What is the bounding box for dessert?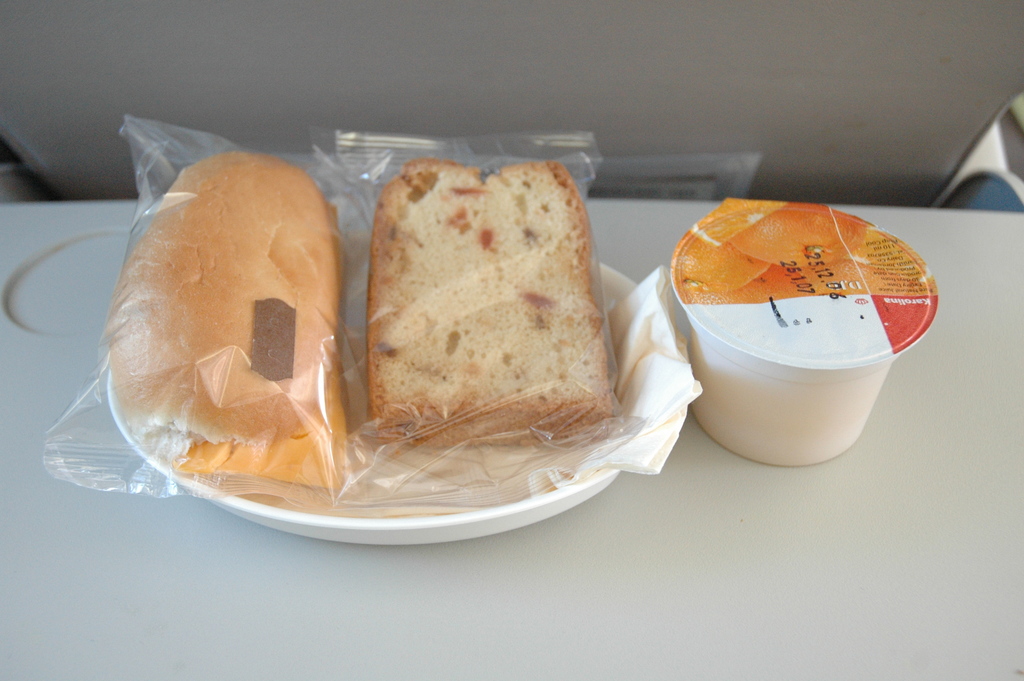
368, 162, 622, 455.
